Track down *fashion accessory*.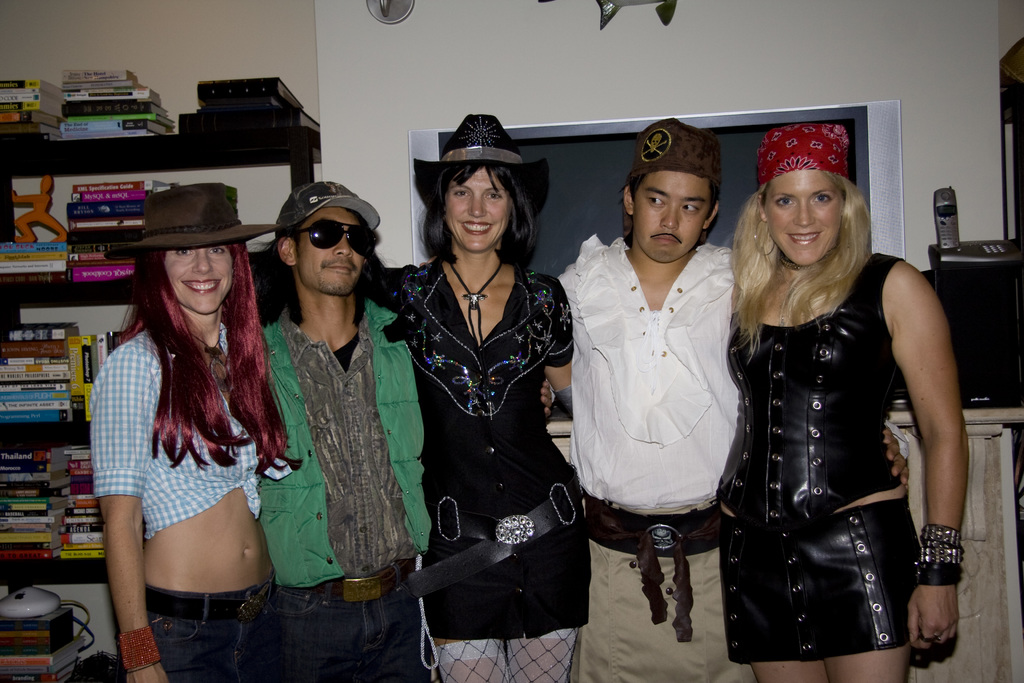
Tracked to bbox=[444, 245, 512, 344].
